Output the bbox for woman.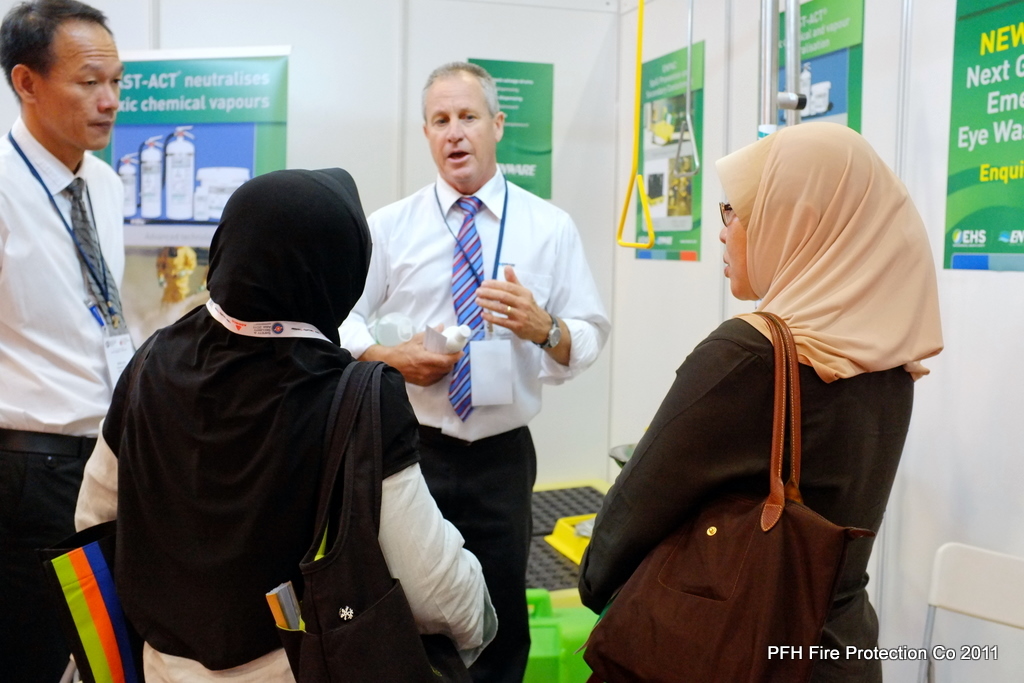
568 117 939 682.
